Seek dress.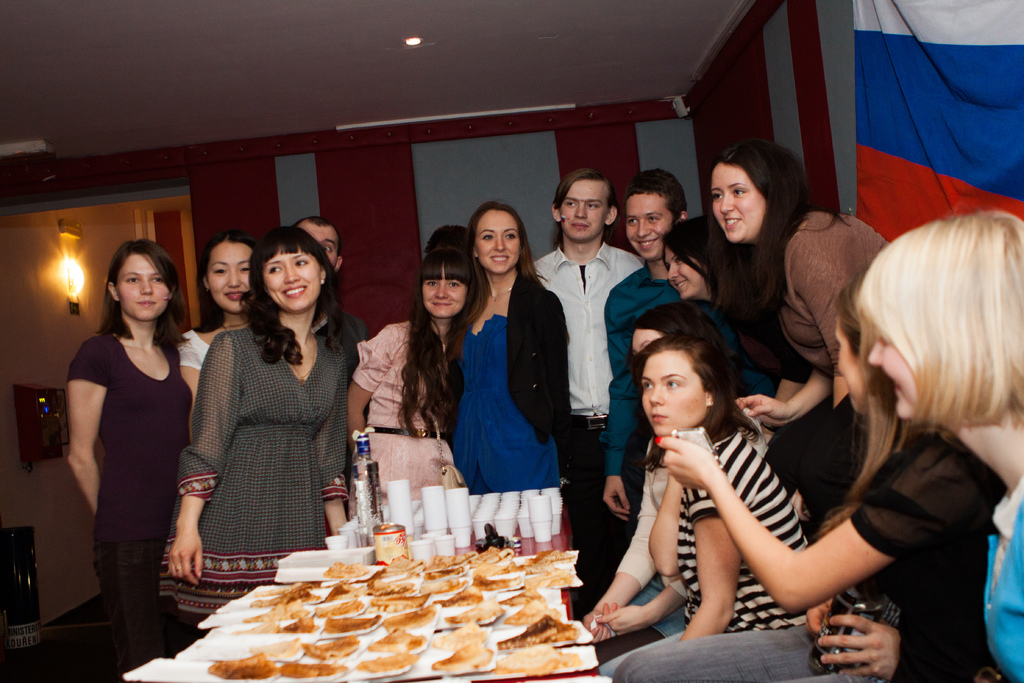
181 292 350 580.
